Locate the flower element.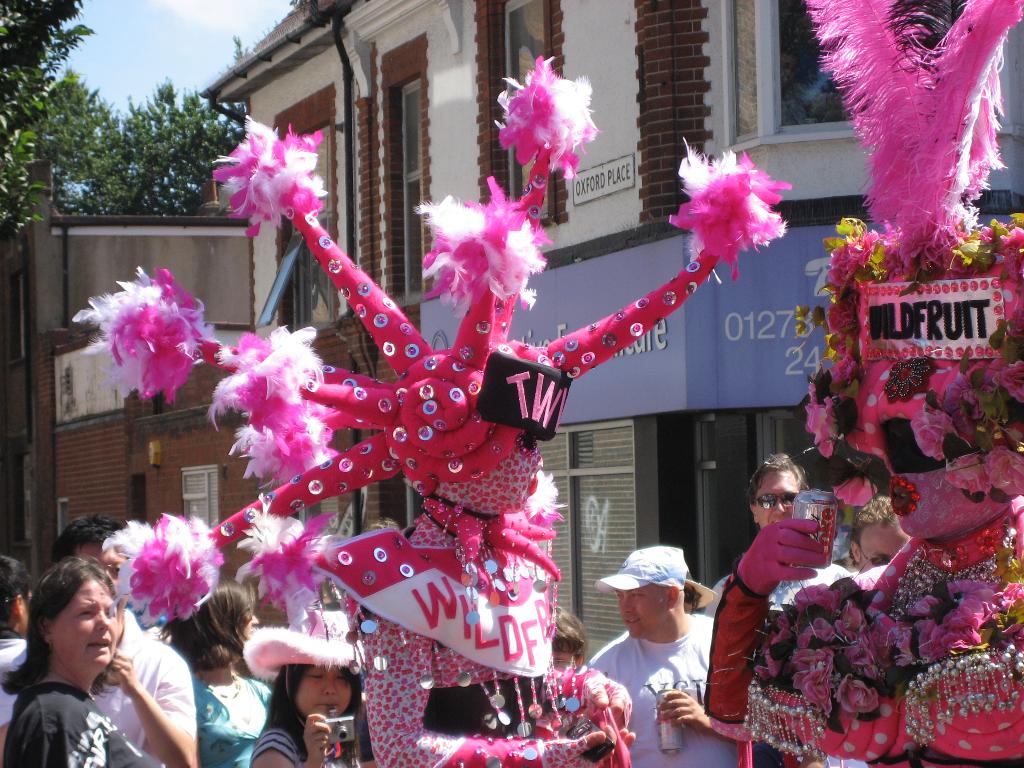
Element bbox: bbox=[206, 114, 333, 230].
